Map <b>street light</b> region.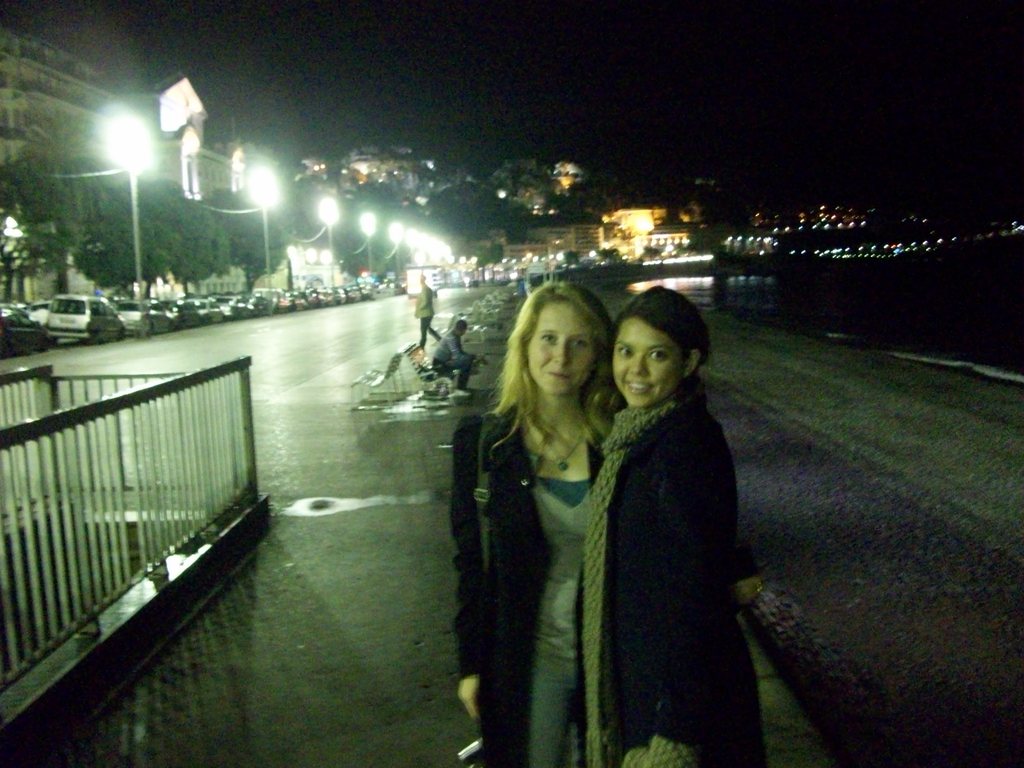
Mapped to [left=356, top=209, right=378, bottom=303].
